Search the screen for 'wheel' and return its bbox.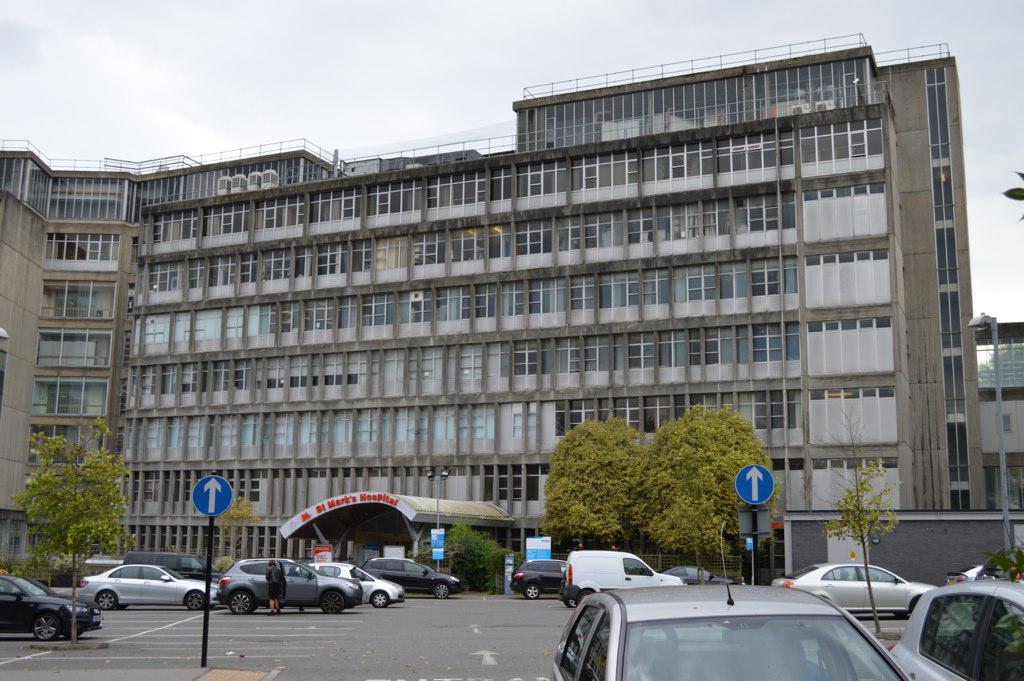
Found: [61, 629, 81, 642].
